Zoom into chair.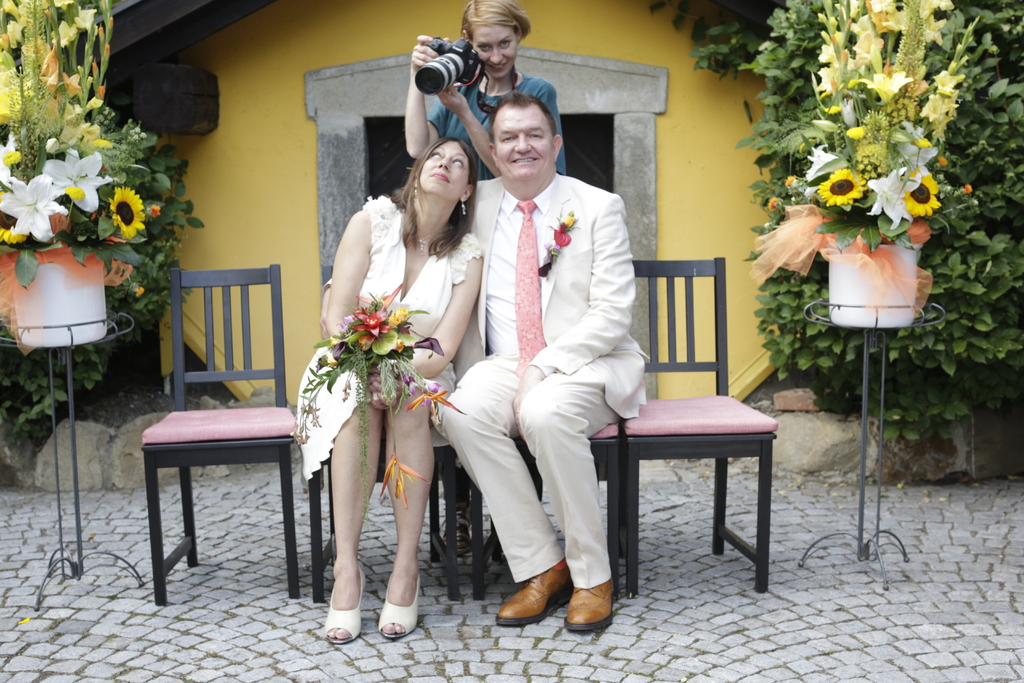
Zoom target: bbox=(459, 420, 620, 598).
